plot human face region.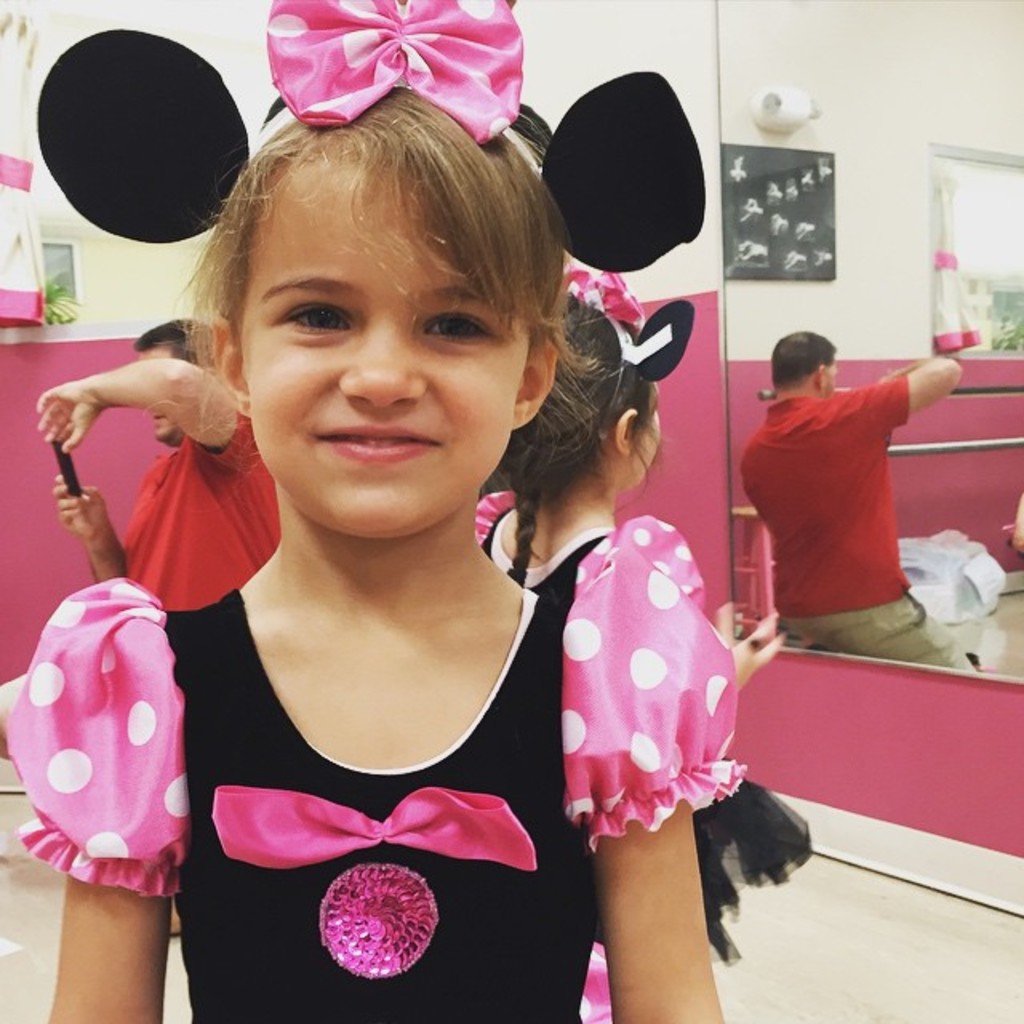
Plotted at [left=632, top=381, right=667, bottom=488].
